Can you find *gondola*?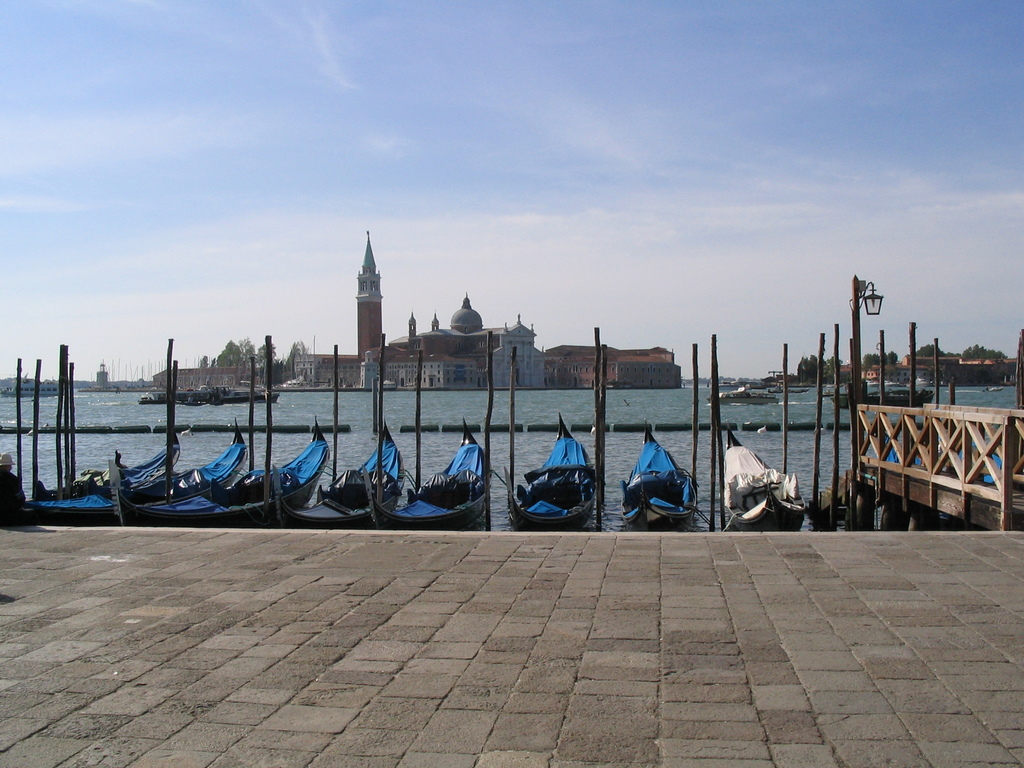
Yes, bounding box: bbox(883, 430, 1009, 482).
